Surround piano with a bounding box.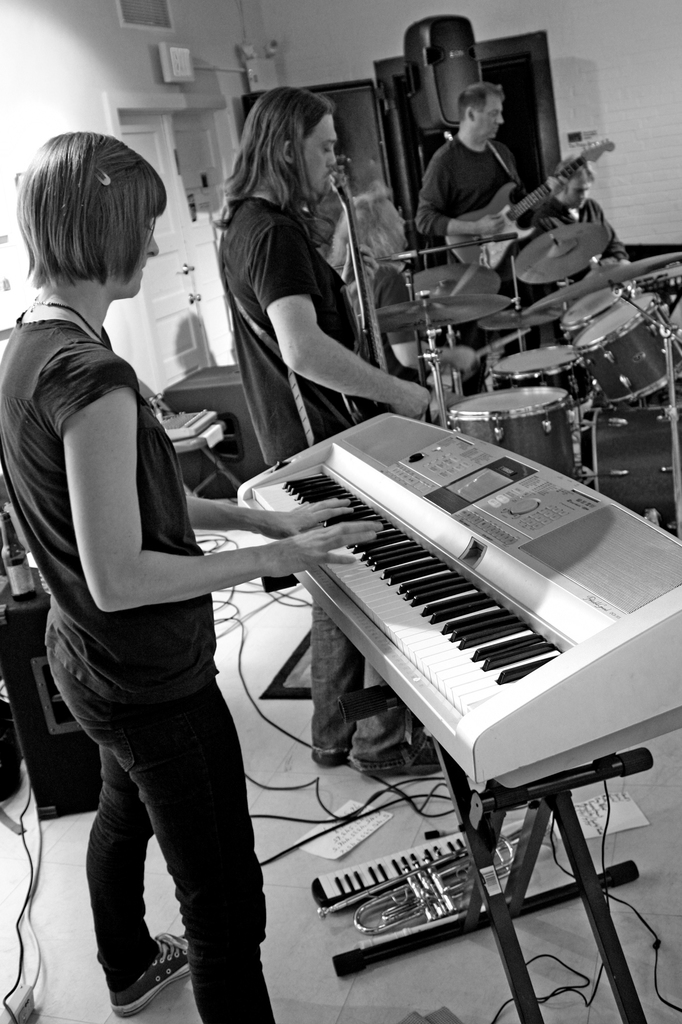
bbox(233, 412, 681, 1023).
